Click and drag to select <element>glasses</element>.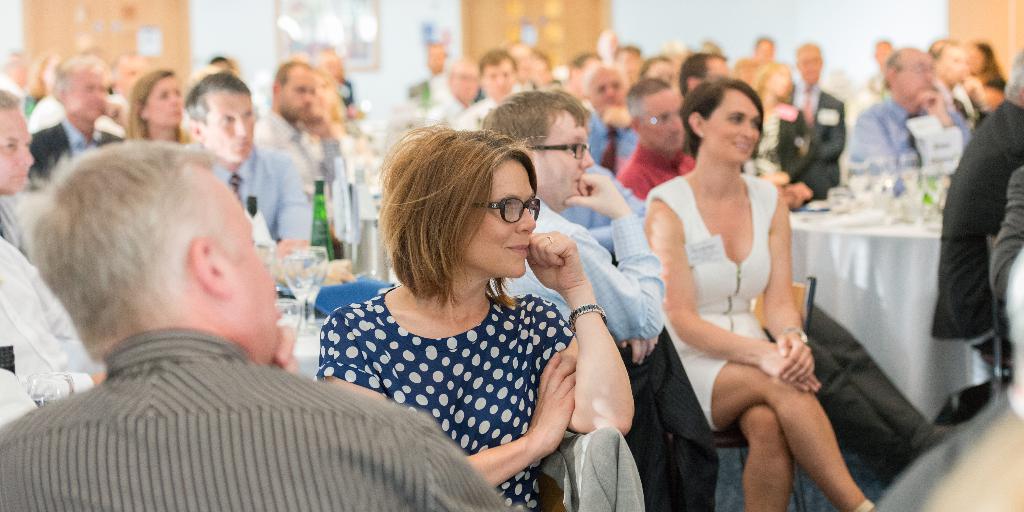
Selection: [x1=536, y1=143, x2=588, y2=161].
